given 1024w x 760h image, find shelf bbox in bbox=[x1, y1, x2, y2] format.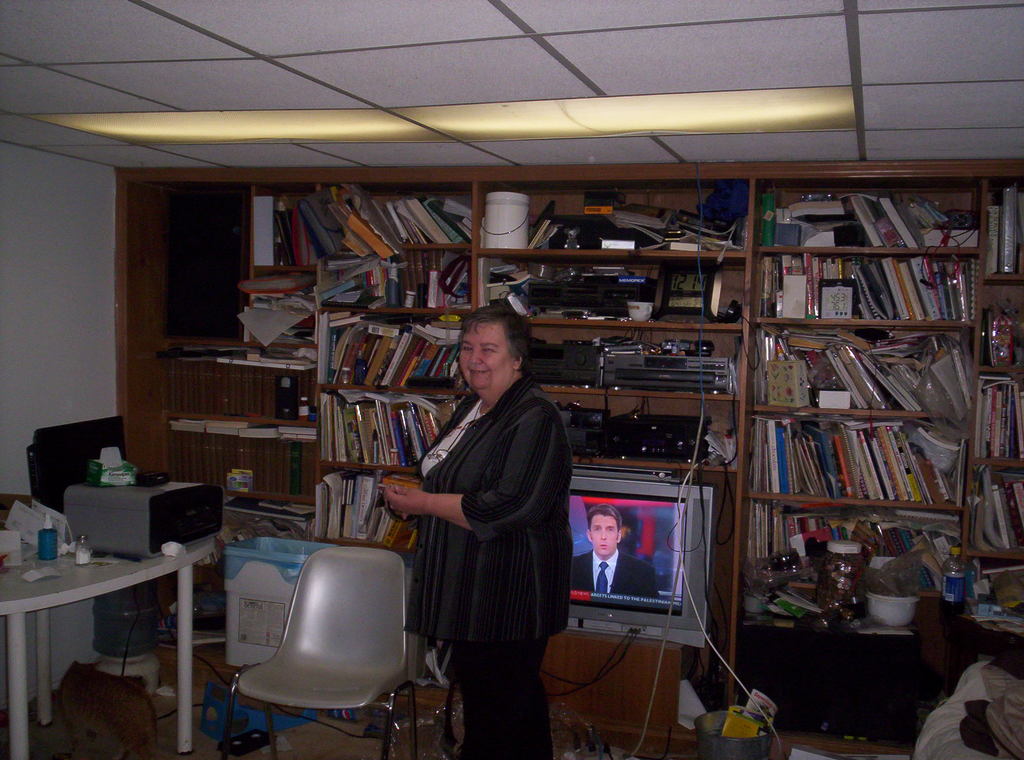
bbox=[108, 164, 1023, 723].
